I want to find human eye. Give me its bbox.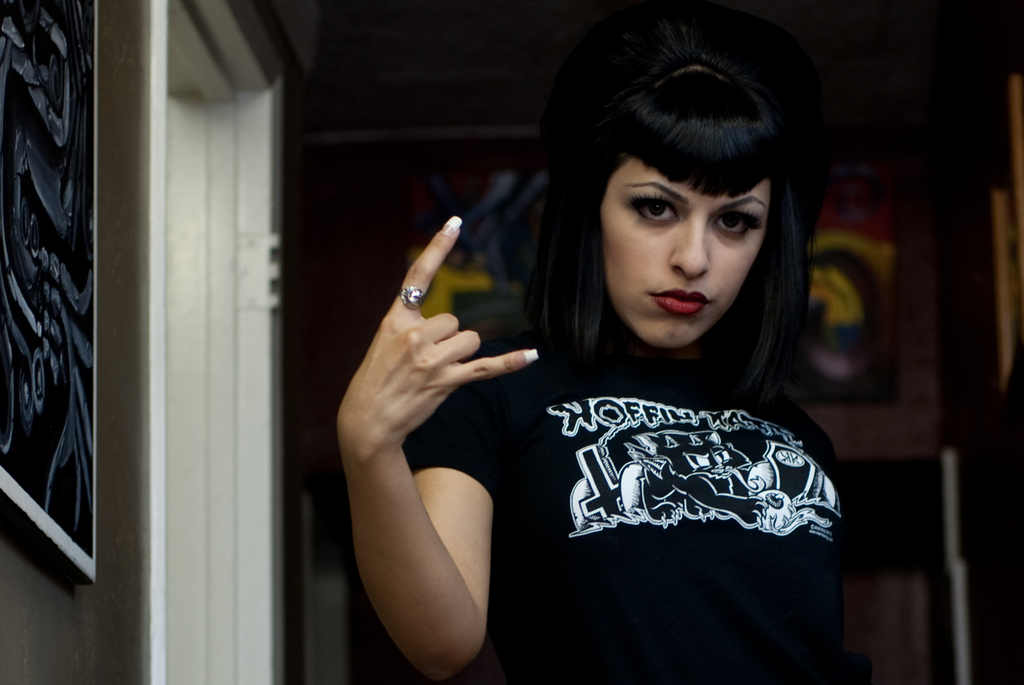
left=710, top=207, right=761, bottom=239.
